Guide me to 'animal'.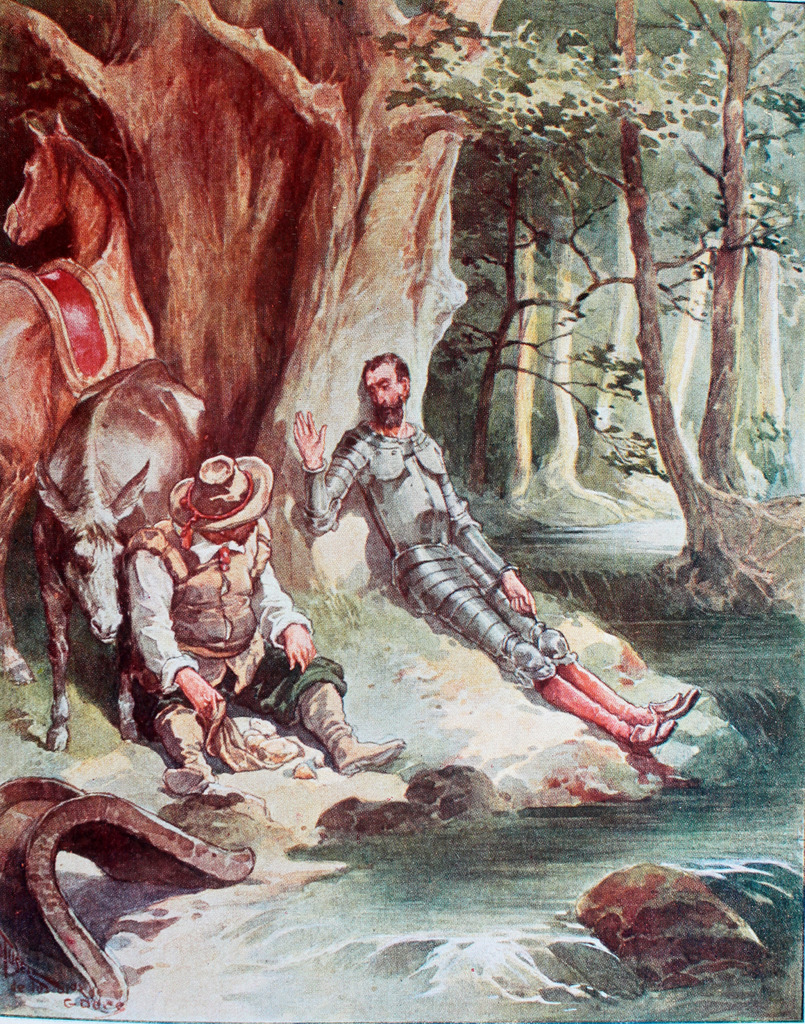
Guidance: region(34, 356, 207, 748).
